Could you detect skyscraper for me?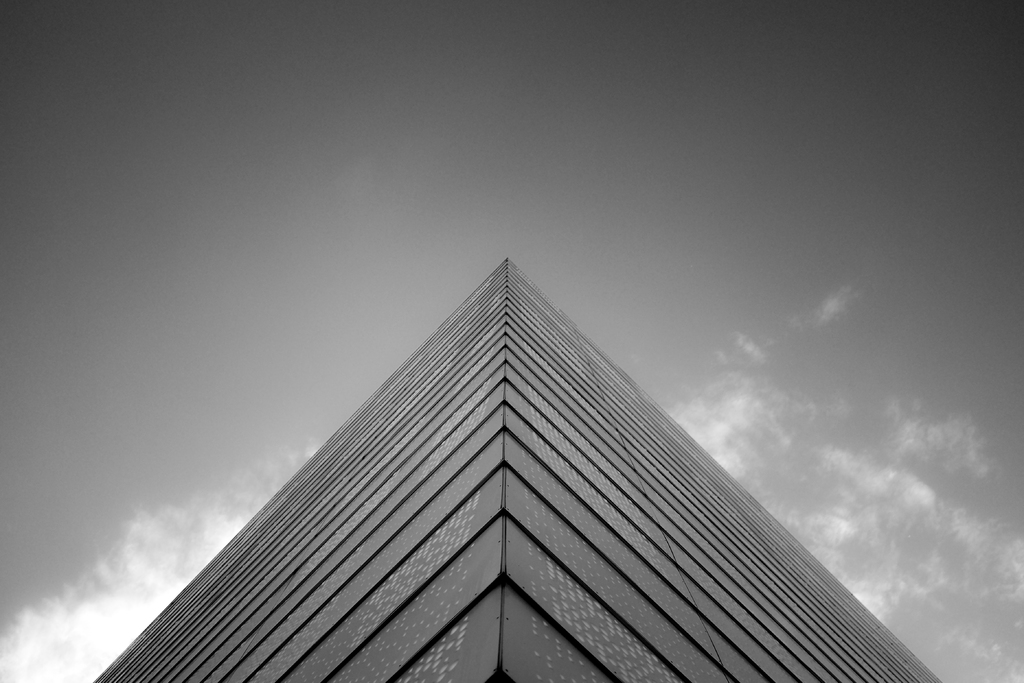
Detection result: <region>97, 247, 948, 682</region>.
